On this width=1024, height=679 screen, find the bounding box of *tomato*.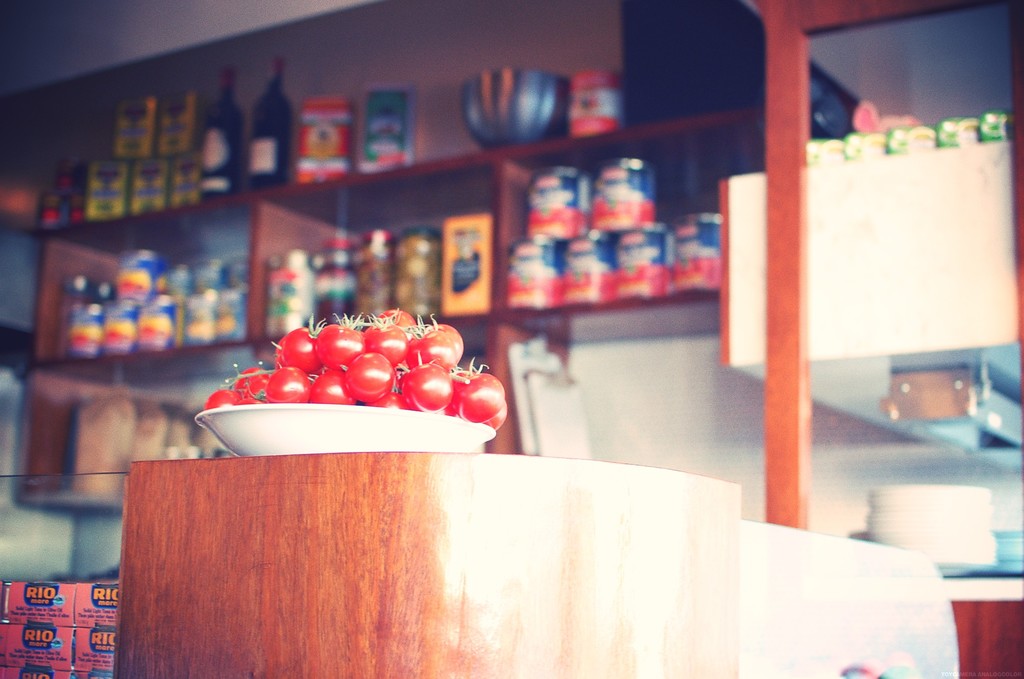
Bounding box: x1=366, y1=307, x2=410, y2=376.
